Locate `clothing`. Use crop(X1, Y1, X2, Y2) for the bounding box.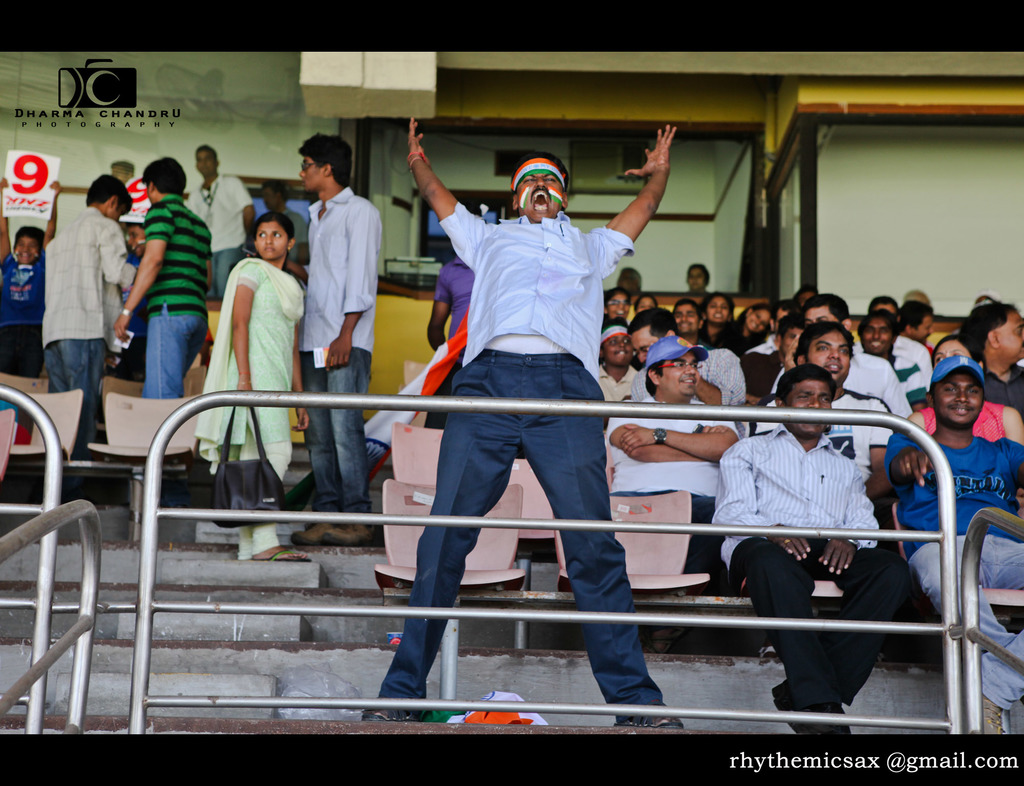
crop(765, 380, 902, 526).
